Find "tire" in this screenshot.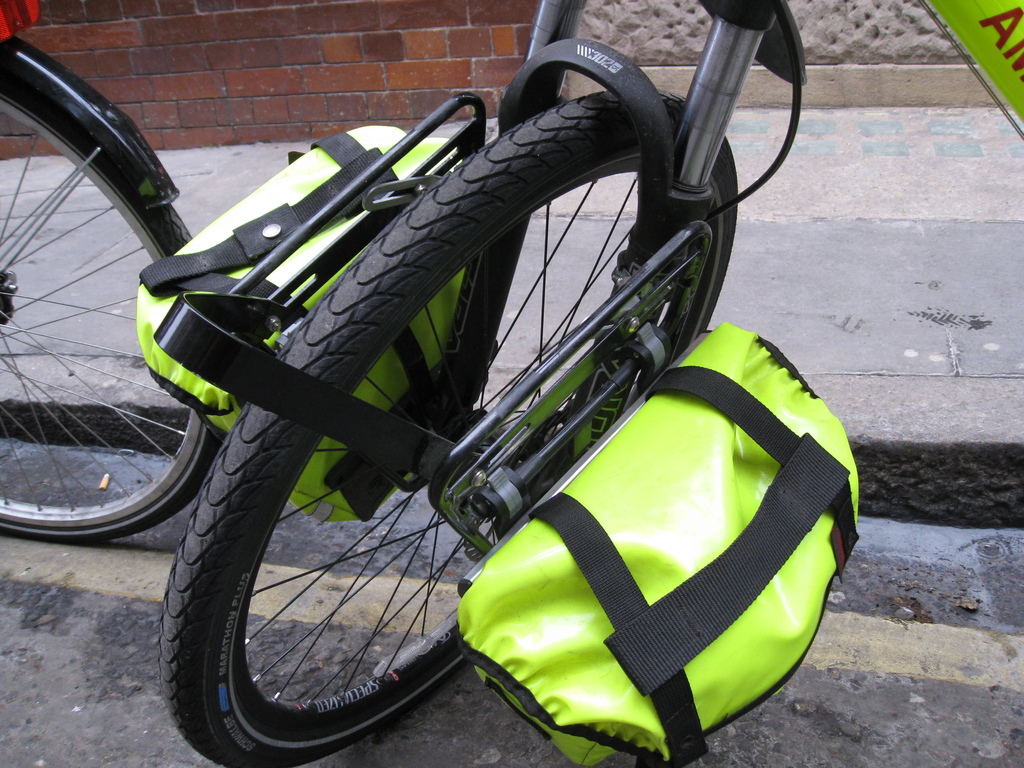
The bounding box for "tire" is <region>0, 47, 212, 535</region>.
